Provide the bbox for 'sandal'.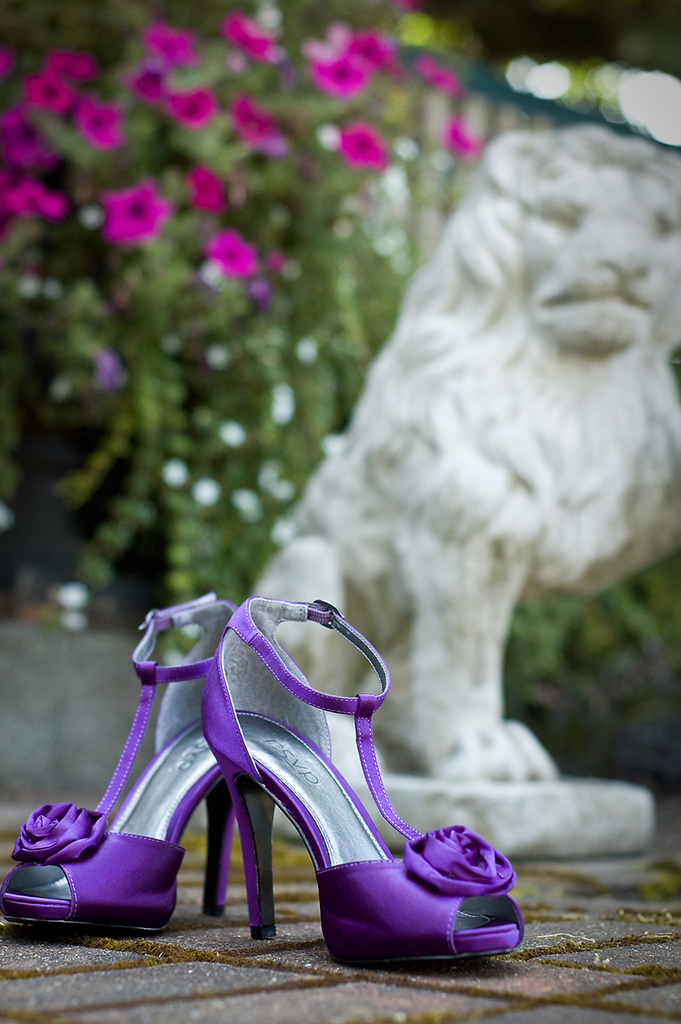
(0, 591, 231, 926).
